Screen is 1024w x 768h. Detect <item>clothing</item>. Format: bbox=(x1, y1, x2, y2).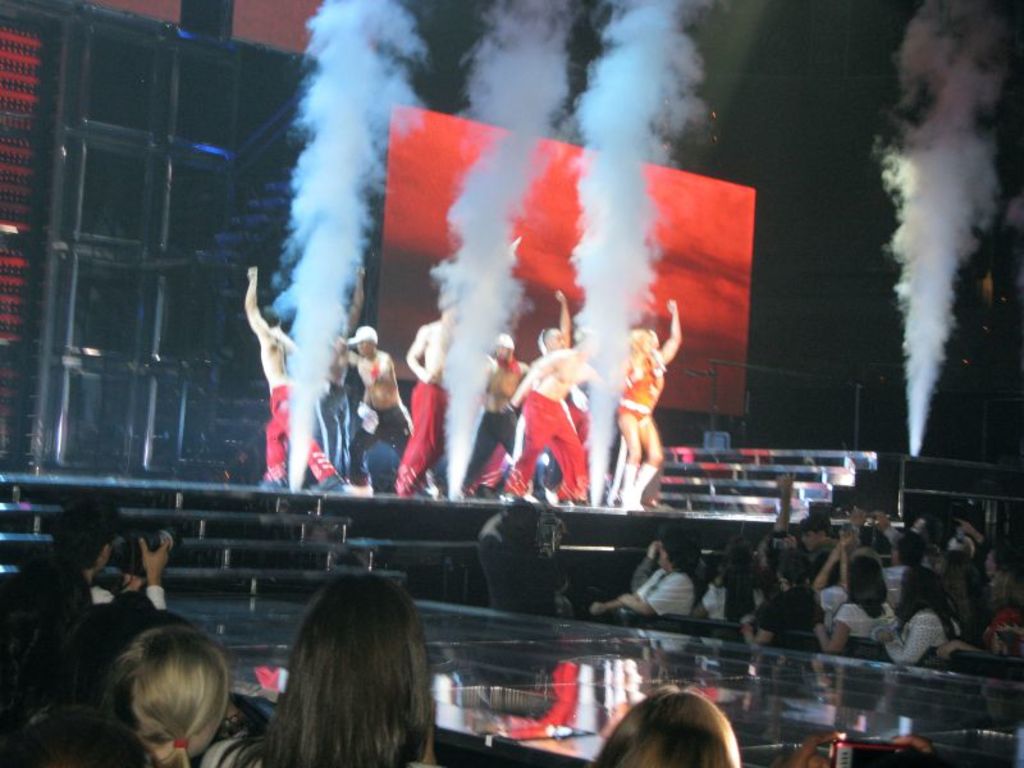
bbox=(630, 568, 694, 622).
